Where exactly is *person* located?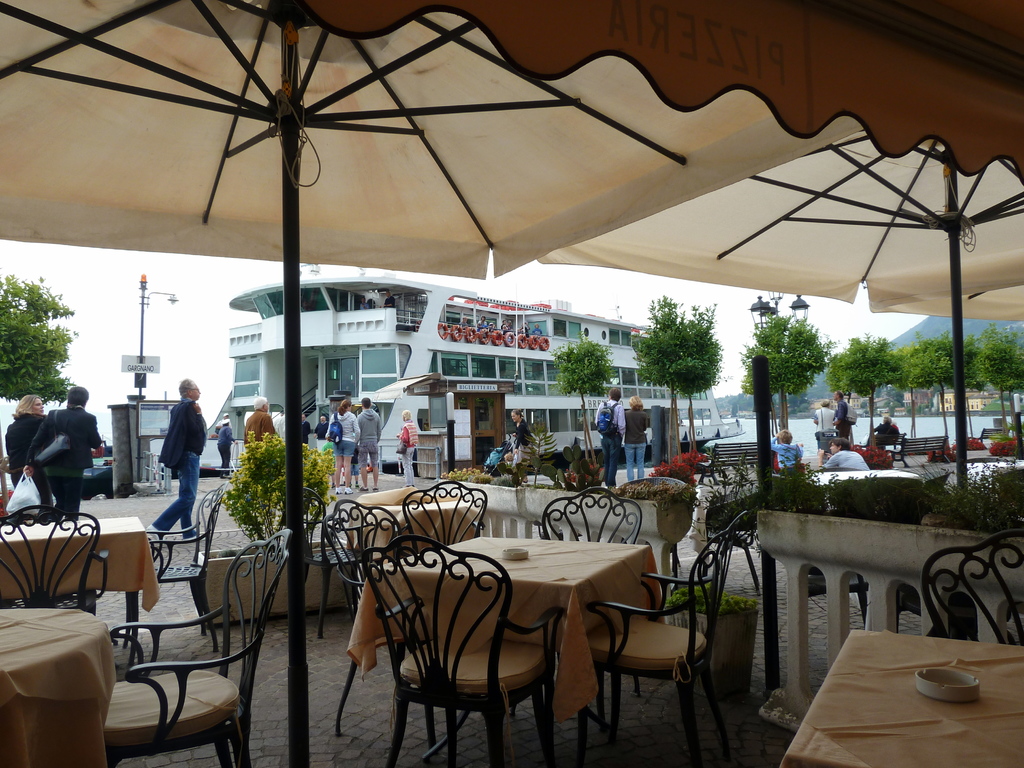
Its bounding box is x1=386 y1=292 x2=395 y2=307.
